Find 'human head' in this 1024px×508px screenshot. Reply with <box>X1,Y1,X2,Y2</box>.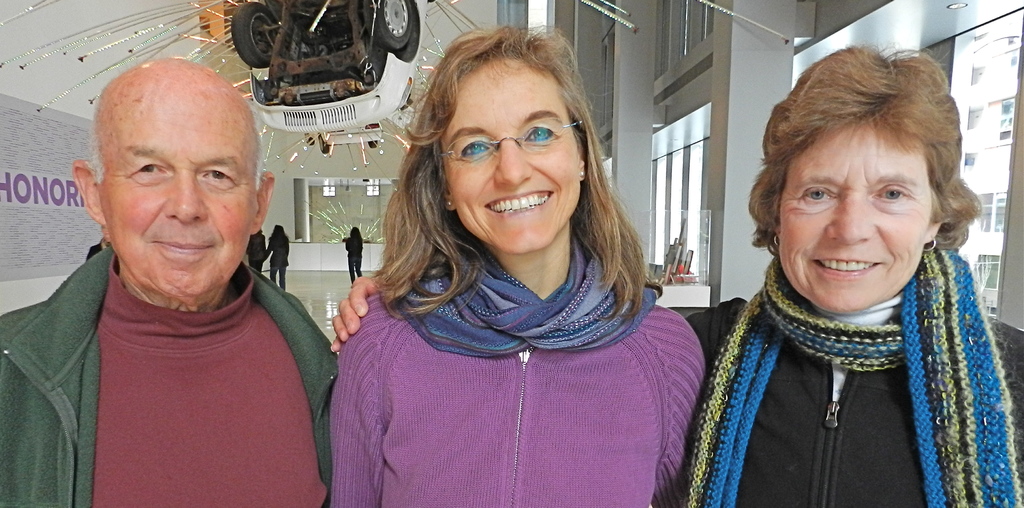
<box>403,17,610,259</box>.
